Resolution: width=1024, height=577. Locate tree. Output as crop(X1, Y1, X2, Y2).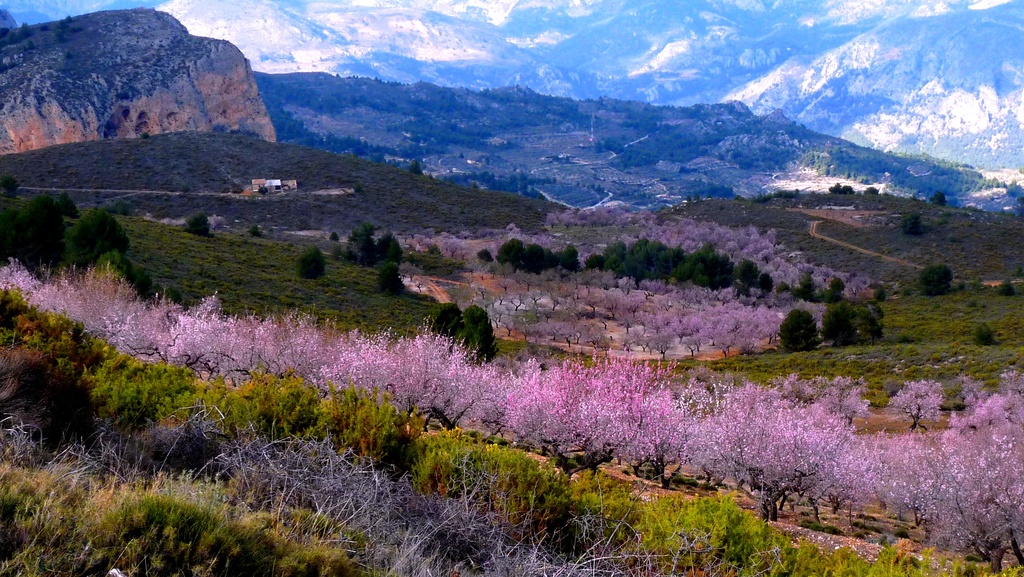
crop(928, 183, 951, 218).
